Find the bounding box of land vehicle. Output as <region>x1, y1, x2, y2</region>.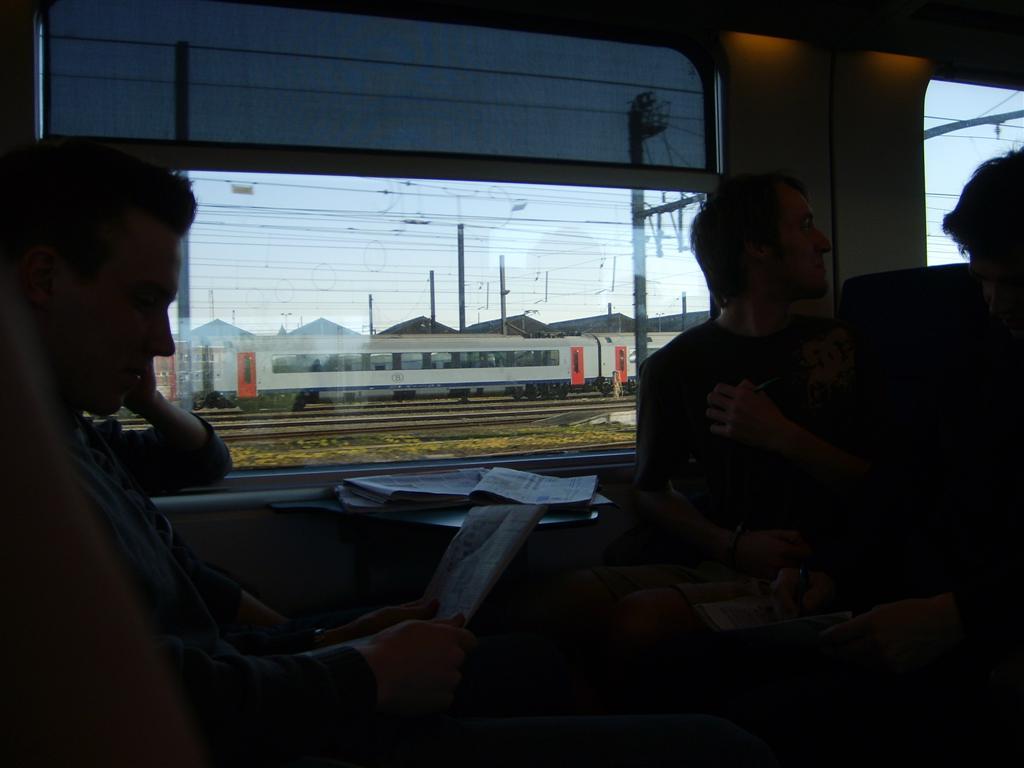
<region>230, 298, 654, 423</region>.
